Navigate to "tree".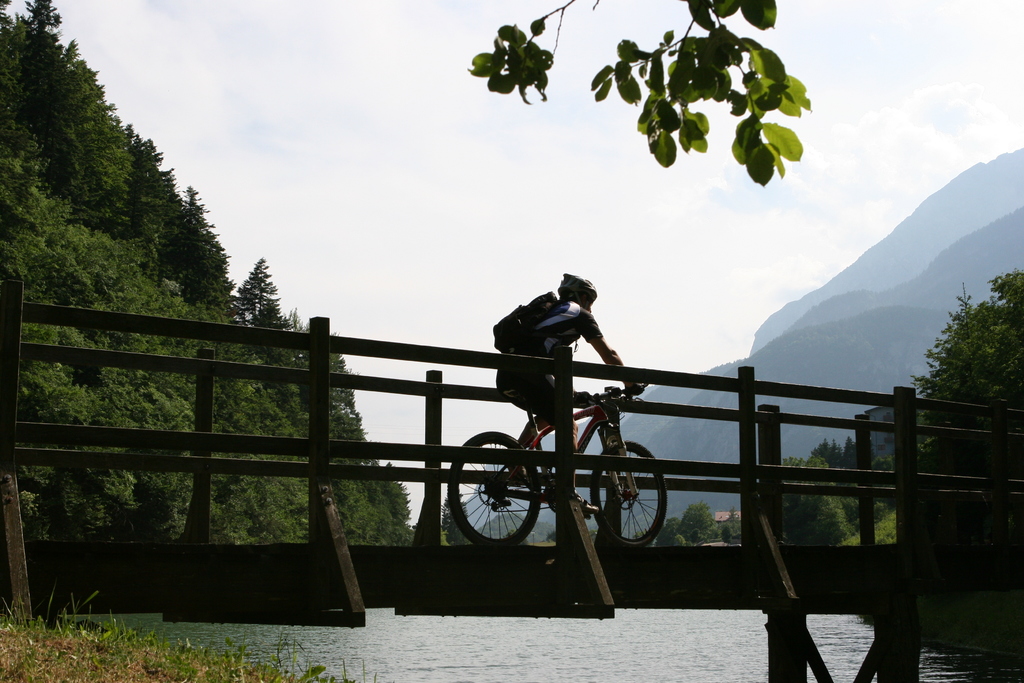
Navigation target: 806 434 856 516.
